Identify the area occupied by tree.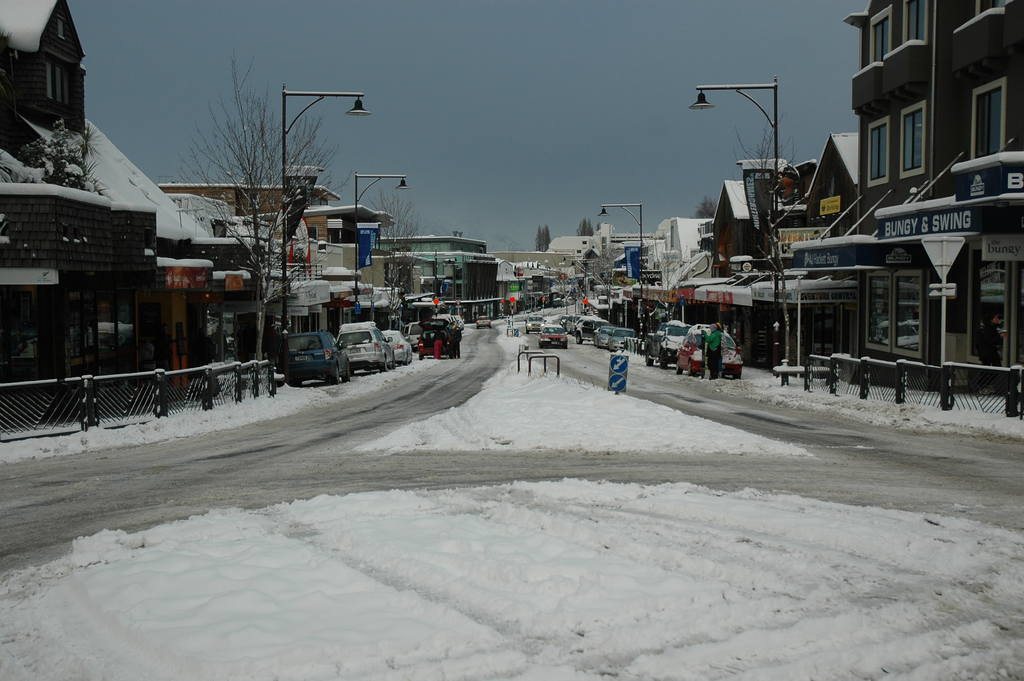
Area: box=[700, 185, 719, 215].
